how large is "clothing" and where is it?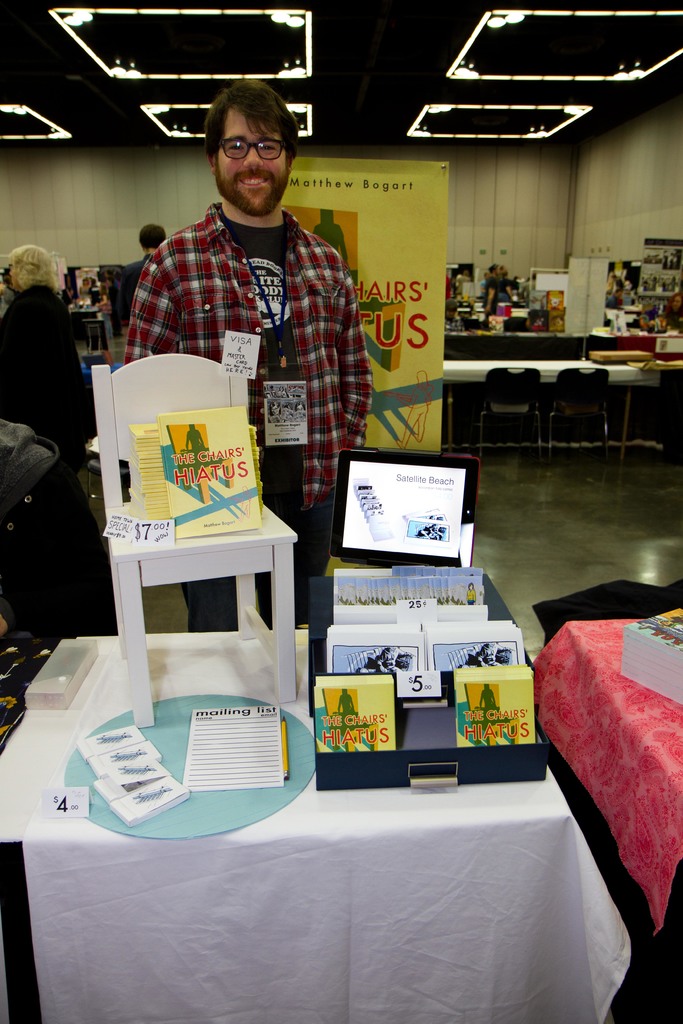
Bounding box: <region>120, 247, 148, 317</region>.
